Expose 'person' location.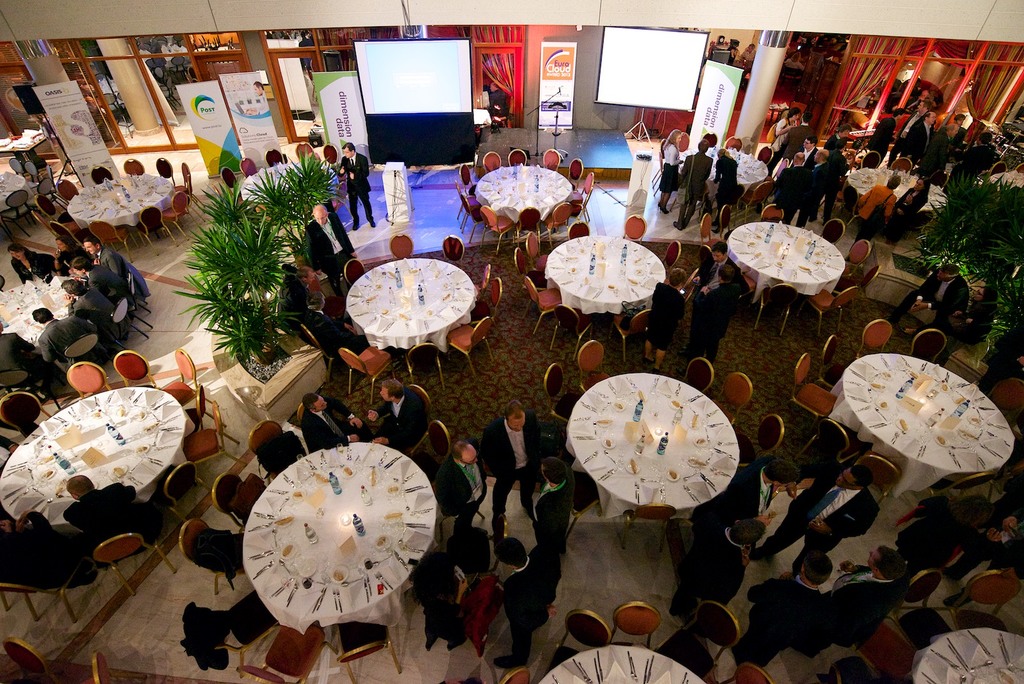
Exposed at (895,487,995,577).
